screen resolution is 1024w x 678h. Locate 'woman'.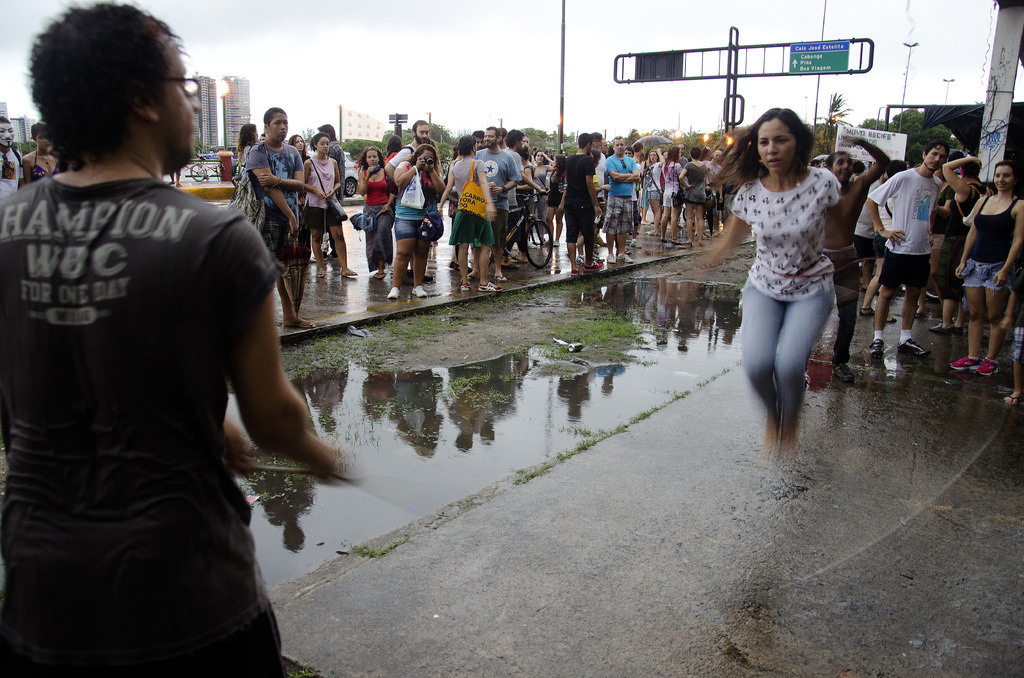
detection(237, 121, 266, 161).
